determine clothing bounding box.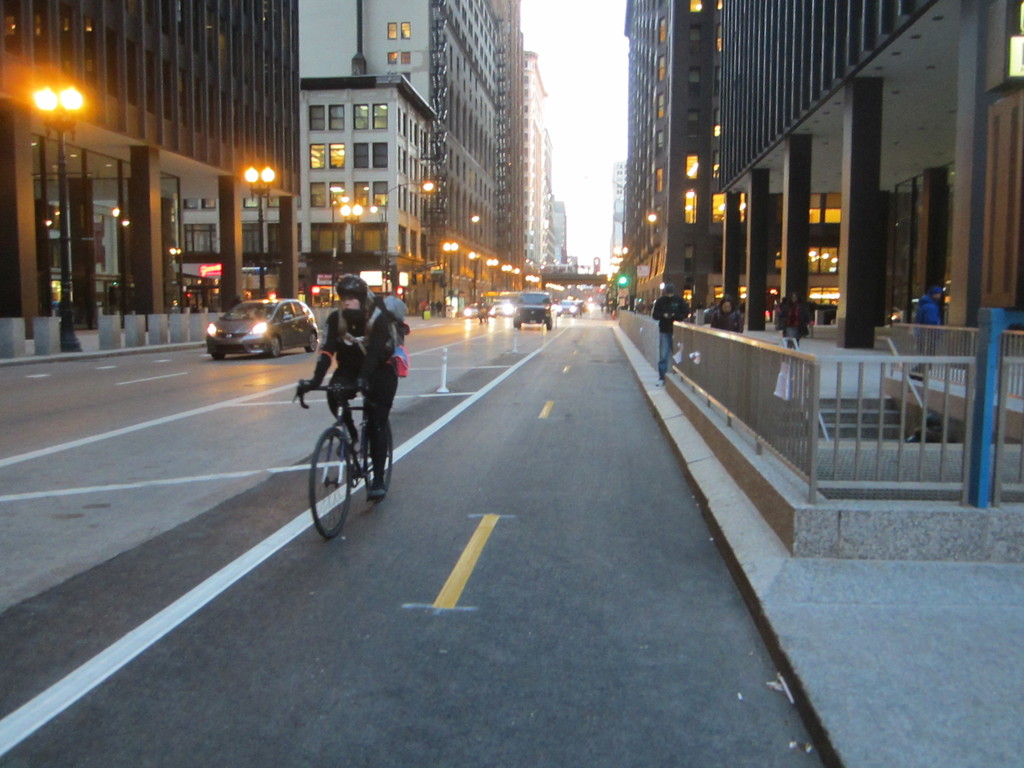
Determined: left=913, top=293, right=943, bottom=371.
